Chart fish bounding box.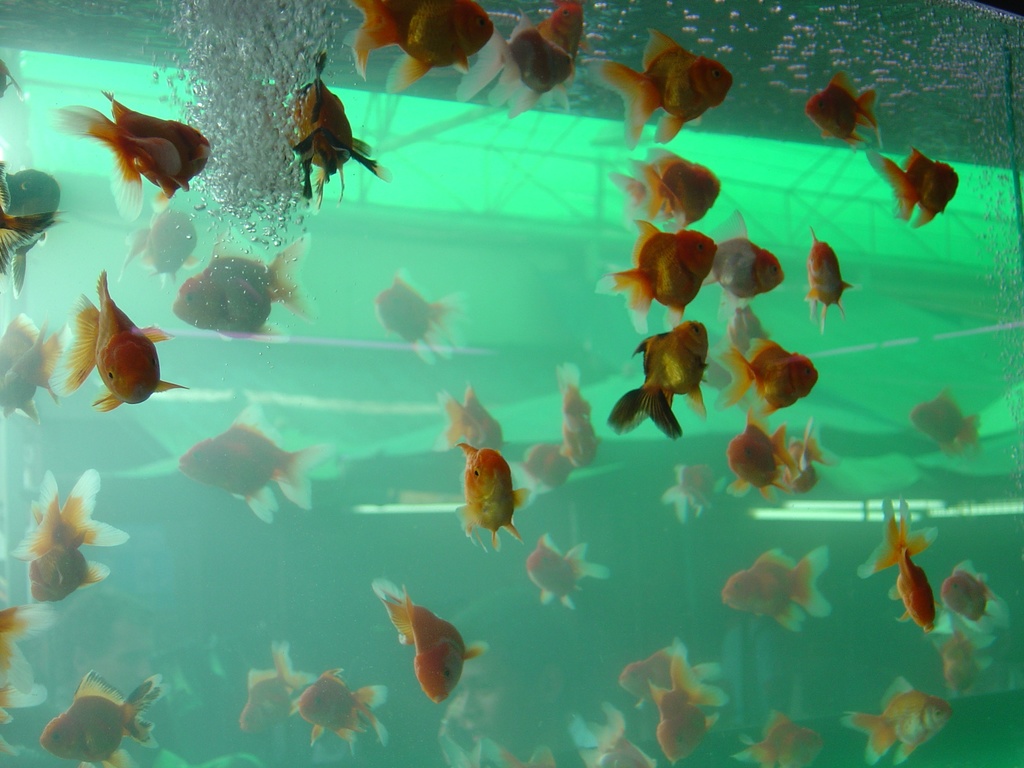
Charted: region(599, 21, 737, 145).
